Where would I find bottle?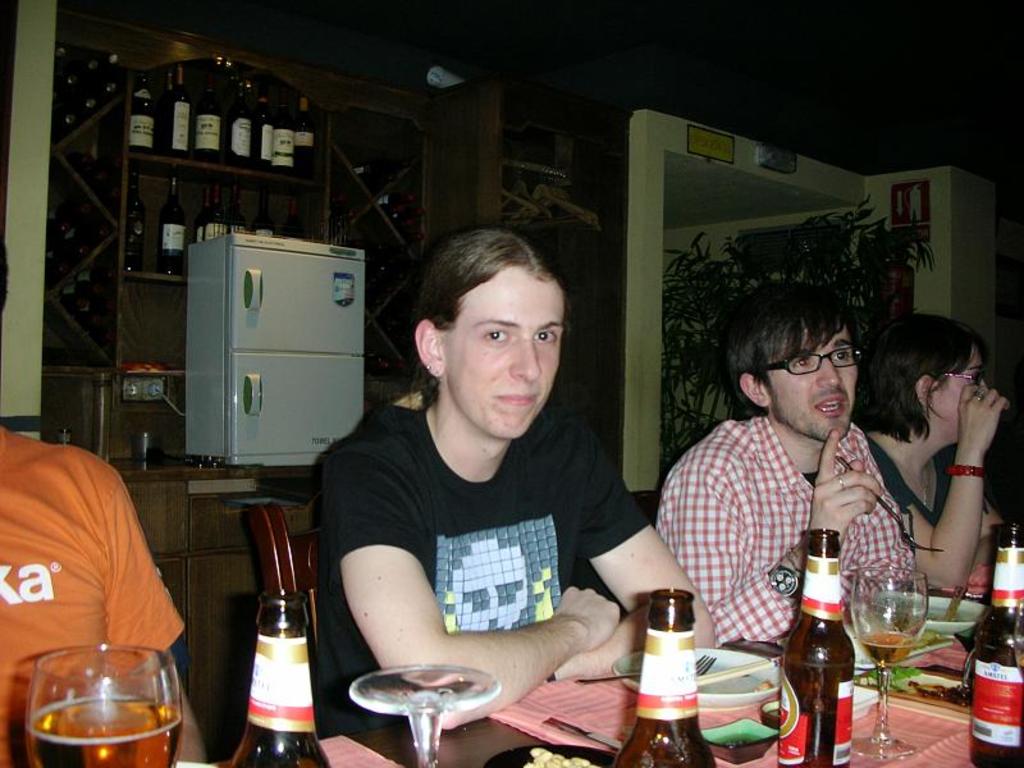
At (968, 522, 1023, 767).
